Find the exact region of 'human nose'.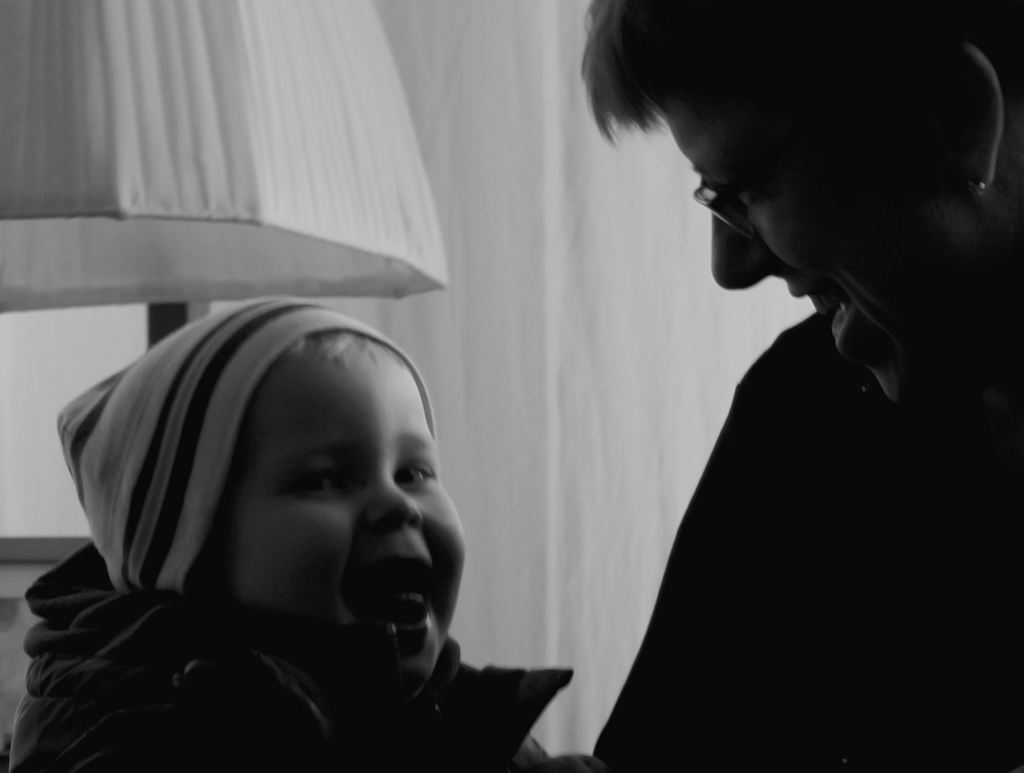
Exact region: 366,476,427,540.
